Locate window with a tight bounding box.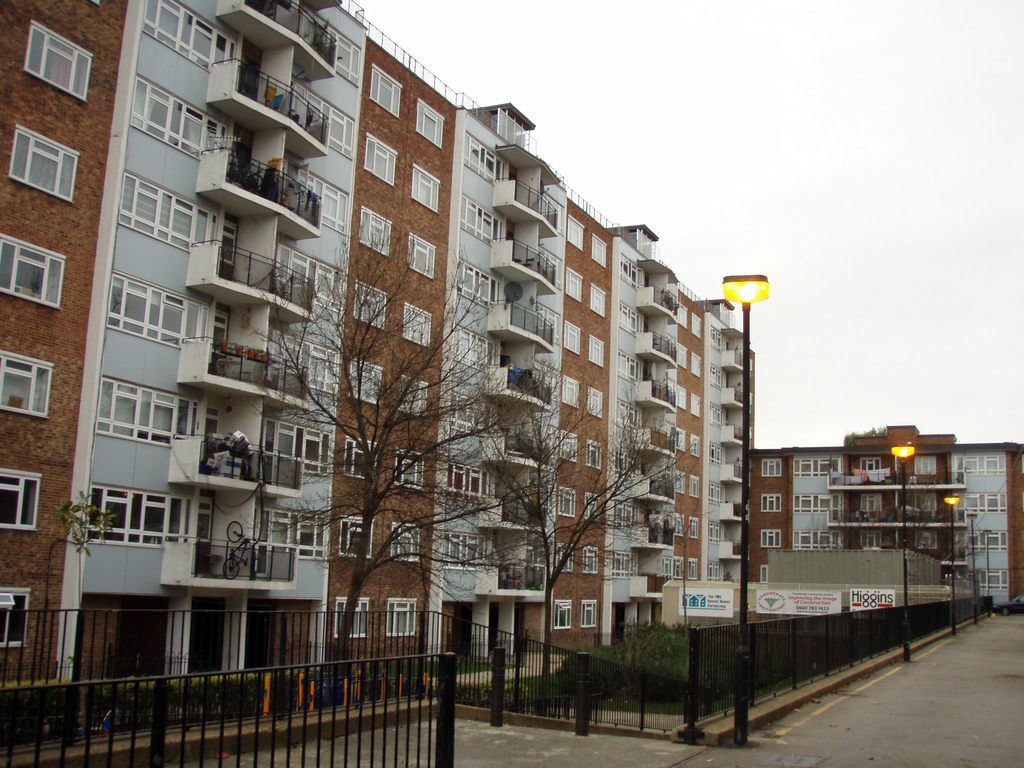
618,347,640,383.
